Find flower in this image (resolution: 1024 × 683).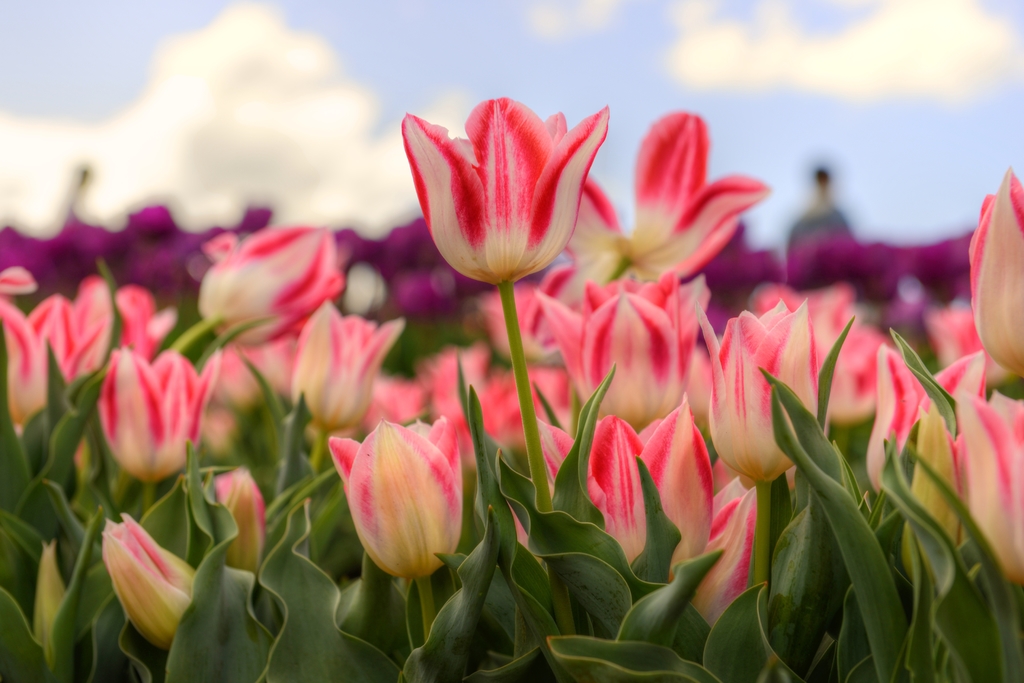
211,466,267,574.
